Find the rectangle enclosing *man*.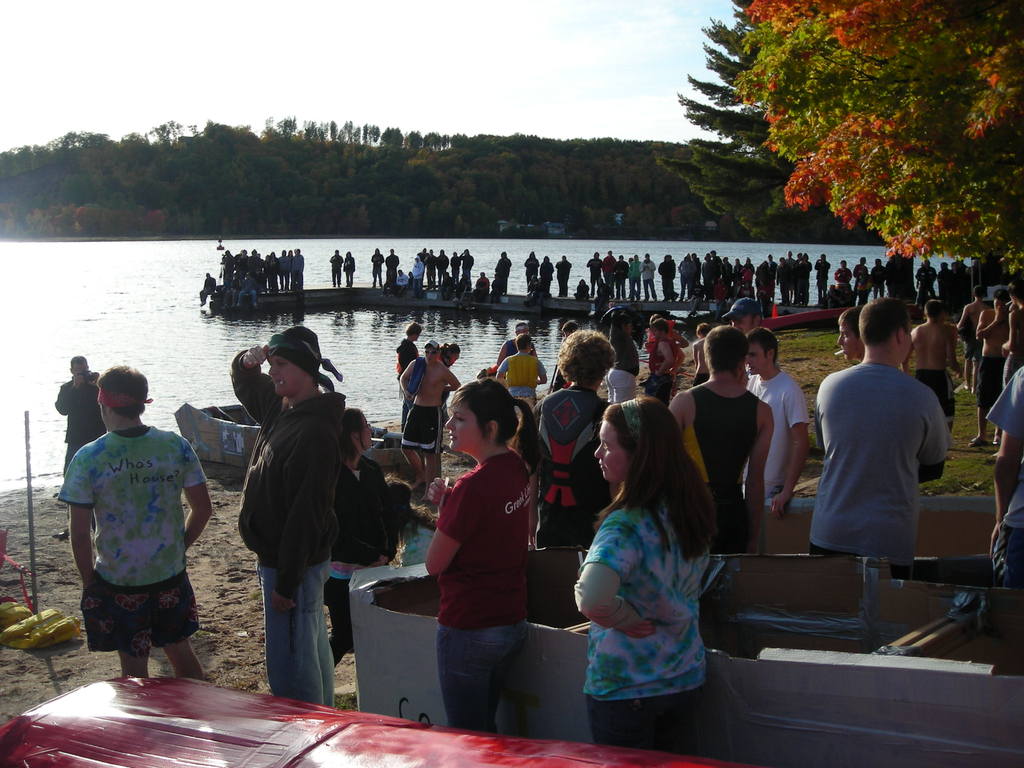
x1=488 y1=271 x2=503 y2=305.
